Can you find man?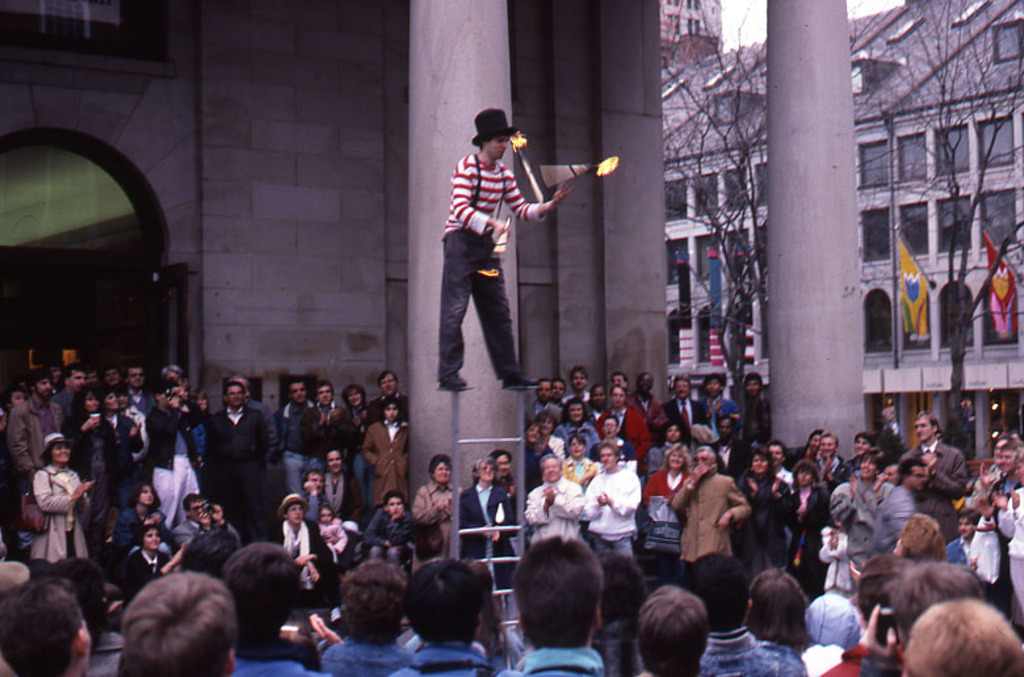
Yes, bounding box: x1=235 y1=377 x2=273 y2=429.
